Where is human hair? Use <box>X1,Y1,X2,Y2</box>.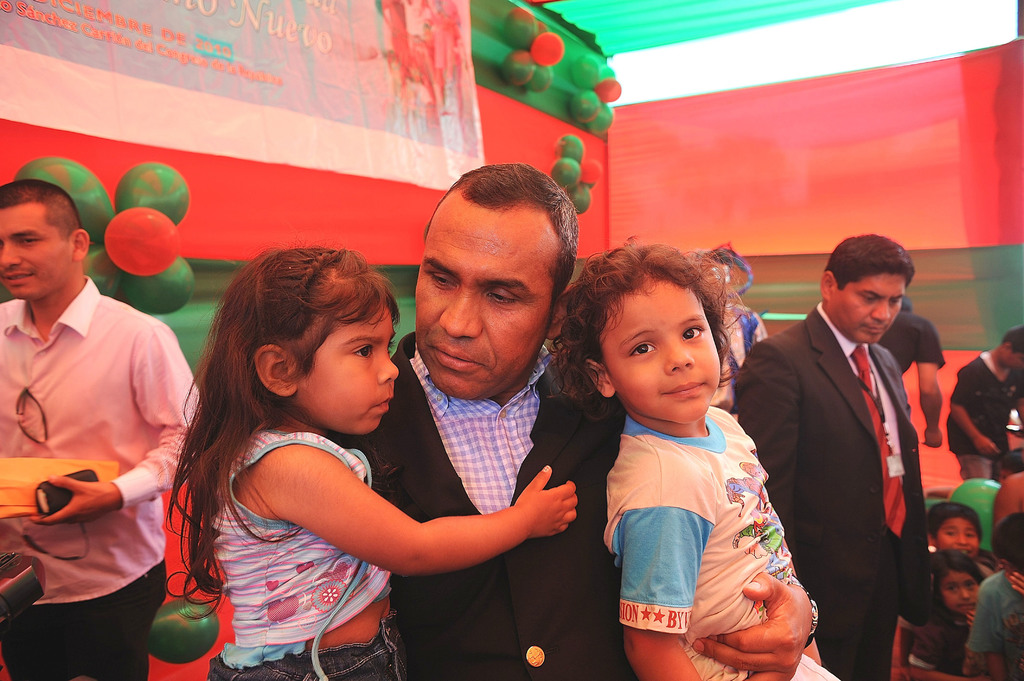
<box>911,549,989,670</box>.
